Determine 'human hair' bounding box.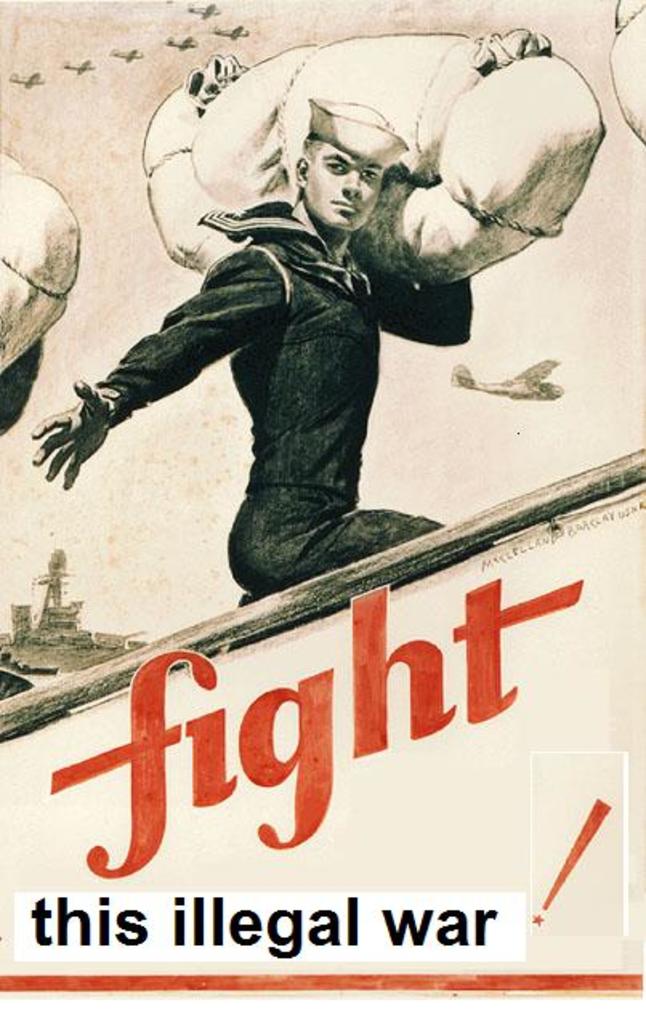
Determined: 300:133:324:168.
